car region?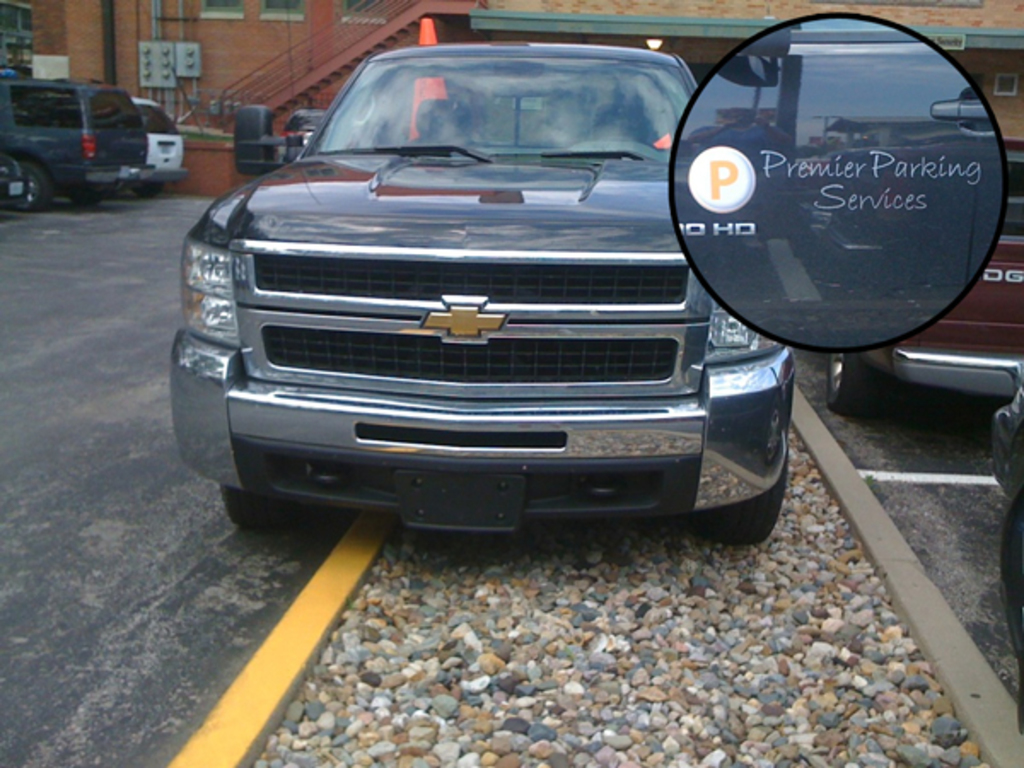
x1=0, y1=72, x2=155, y2=203
